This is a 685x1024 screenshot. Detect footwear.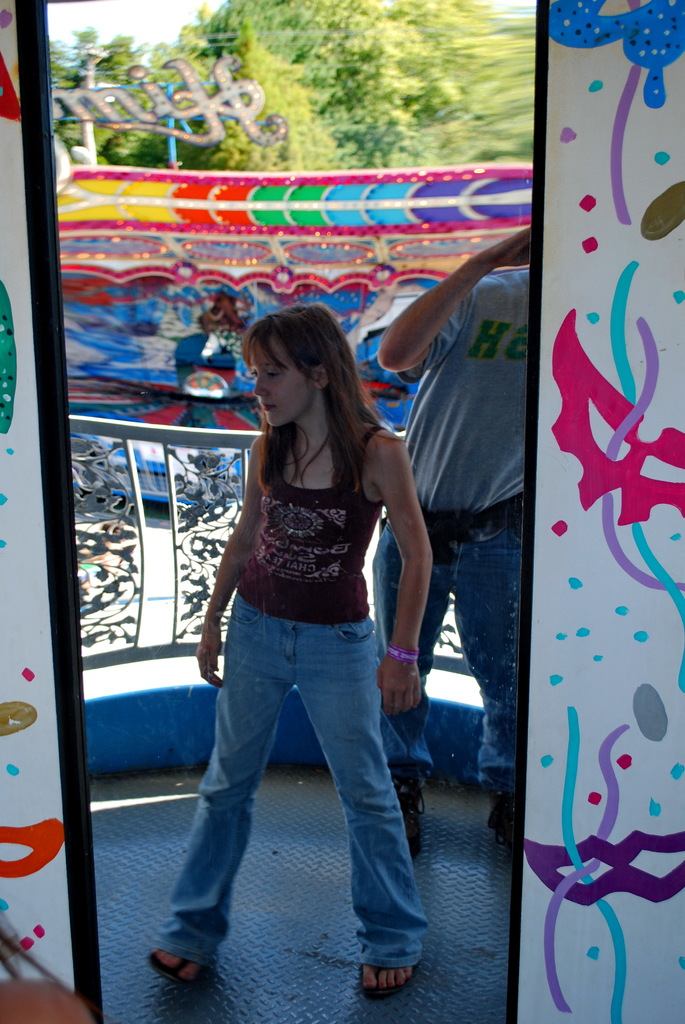
detection(142, 949, 221, 1002).
